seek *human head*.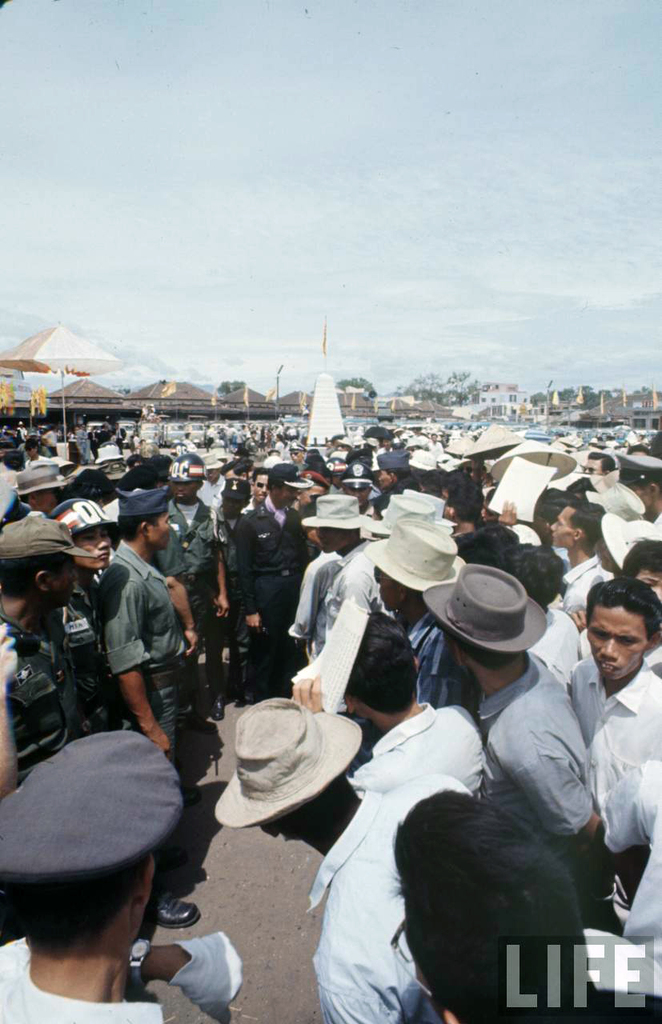
451, 531, 522, 570.
